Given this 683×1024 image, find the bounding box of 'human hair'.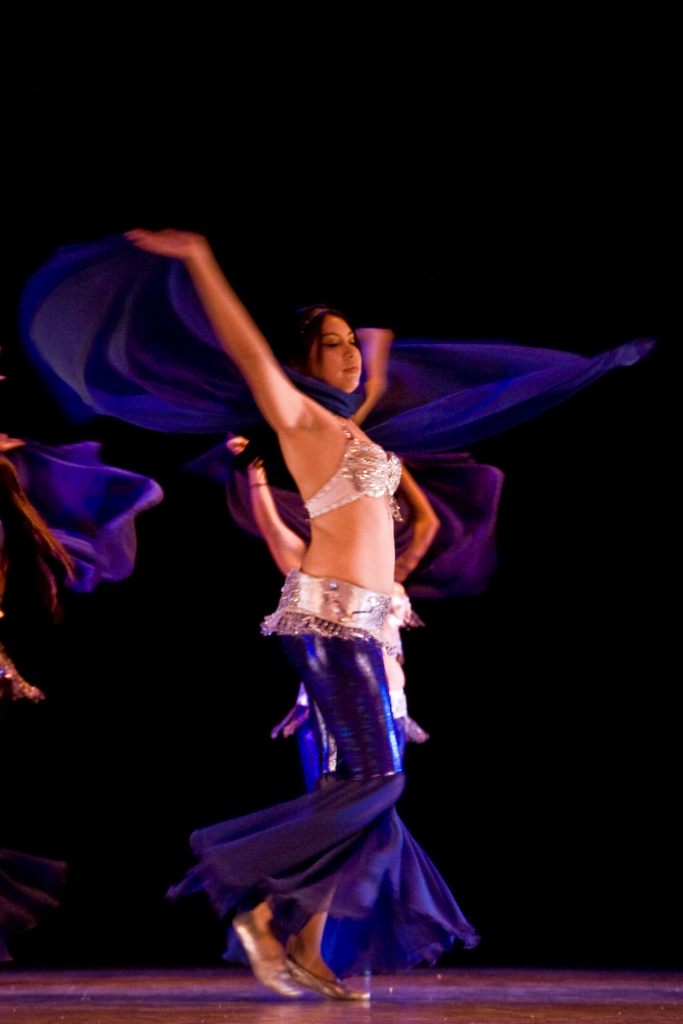
l=292, t=301, r=368, b=385.
